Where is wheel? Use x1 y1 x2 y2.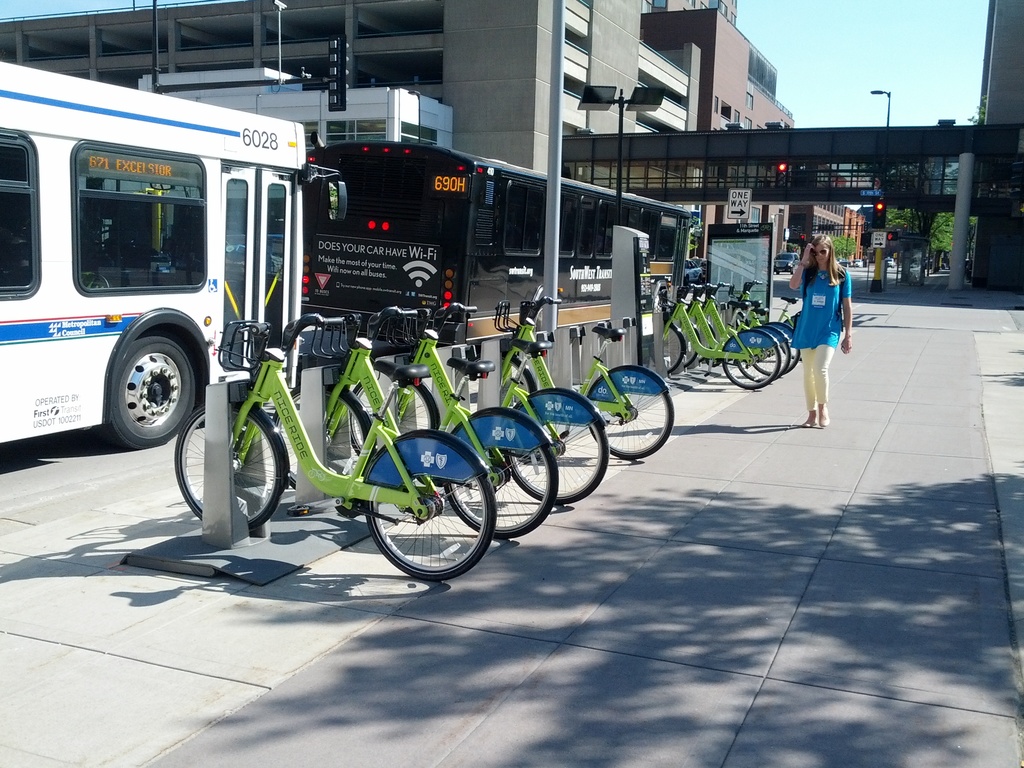
664 324 686 374.
